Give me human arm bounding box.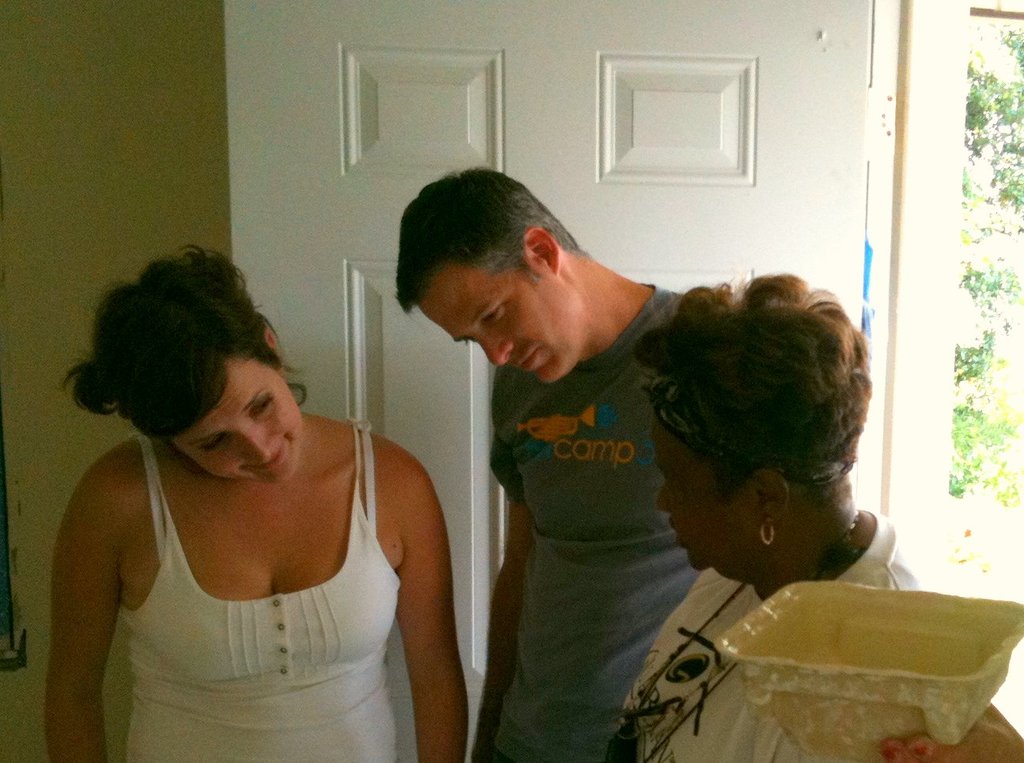
locate(469, 365, 535, 762).
